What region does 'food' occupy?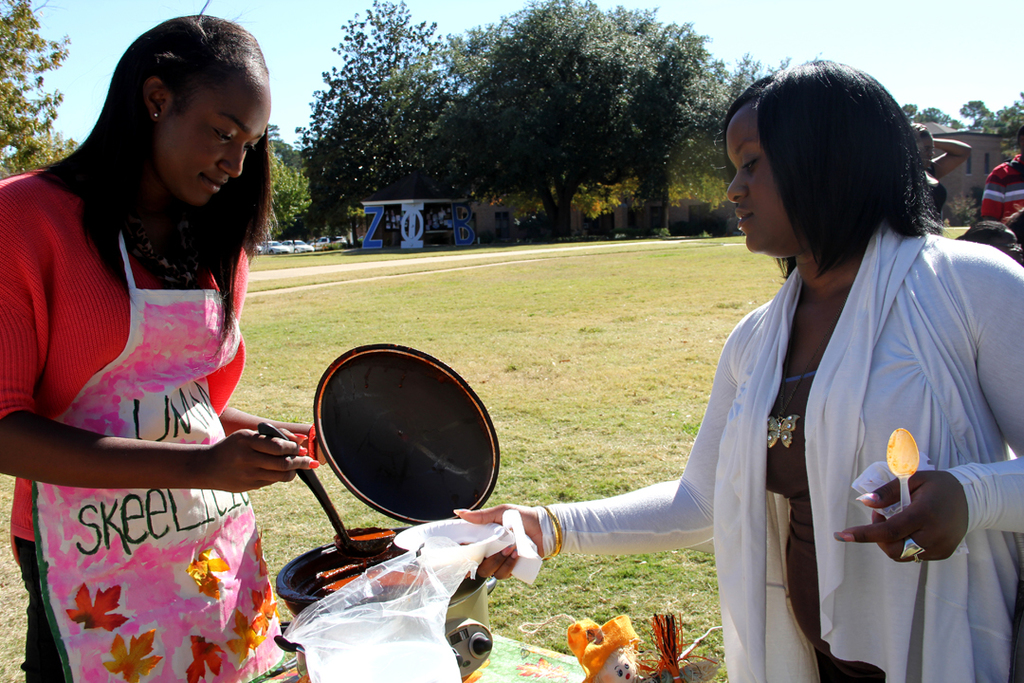
(312, 568, 424, 591).
